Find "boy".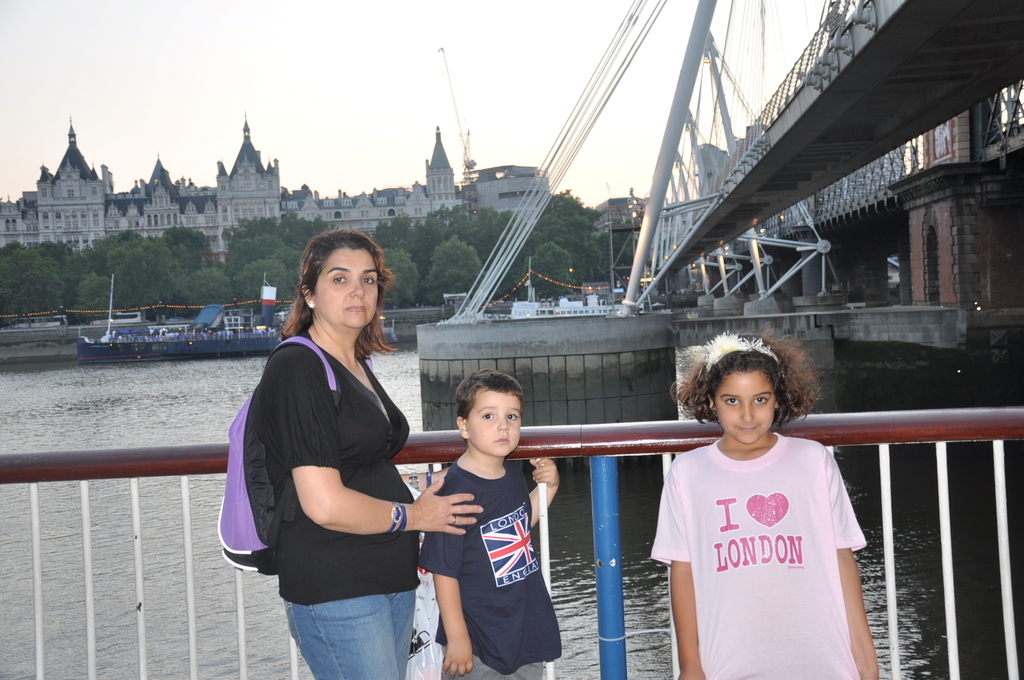
{"x1": 410, "y1": 367, "x2": 574, "y2": 668}.
